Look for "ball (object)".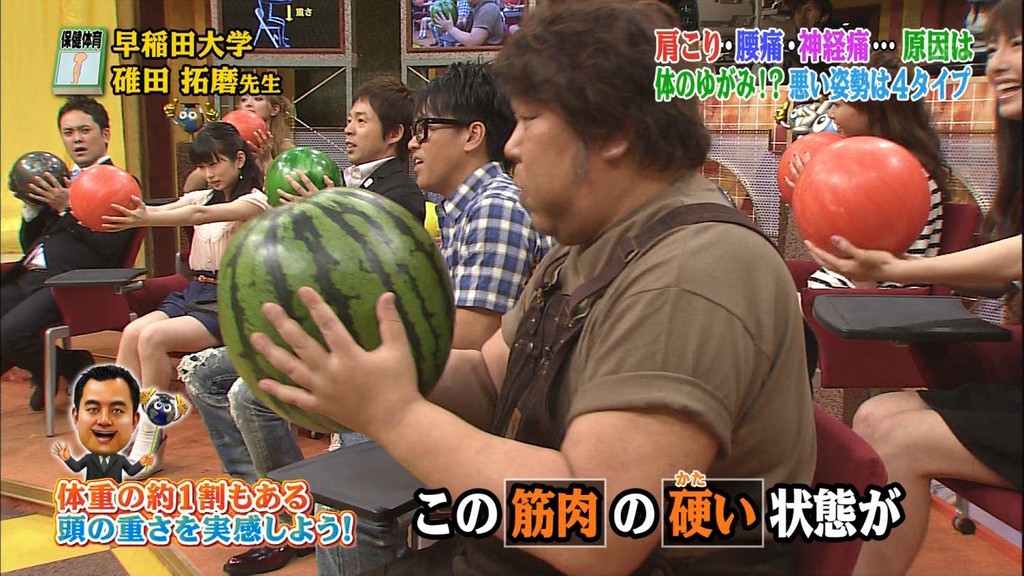
Found: [65, 169, 142, 233].
